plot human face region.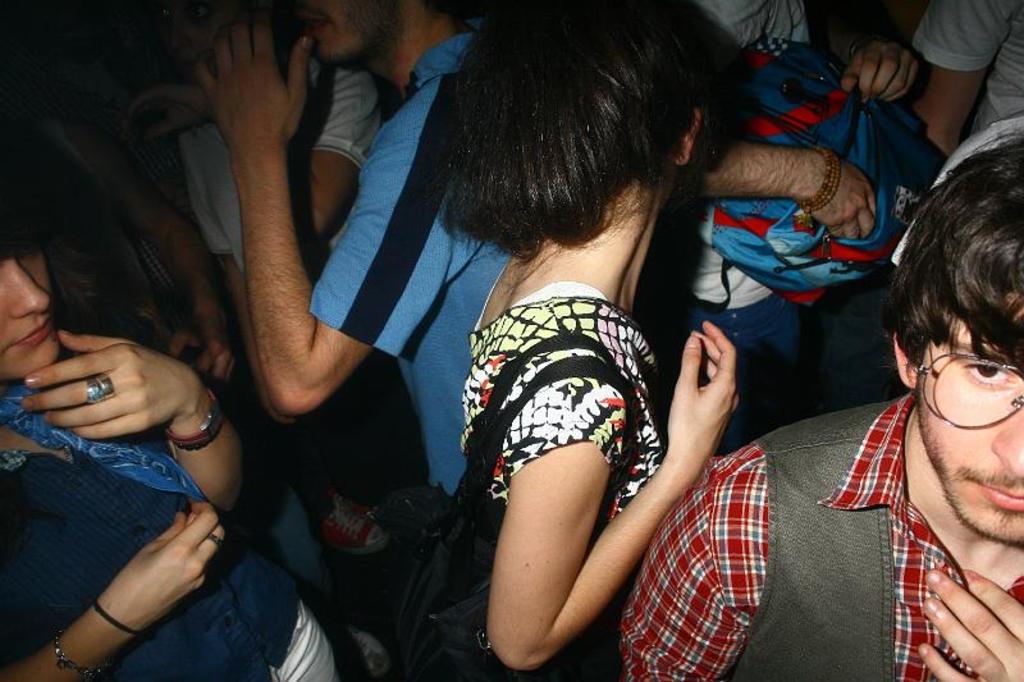
Plotted at <region>296, 0, 404, 59</region>.
